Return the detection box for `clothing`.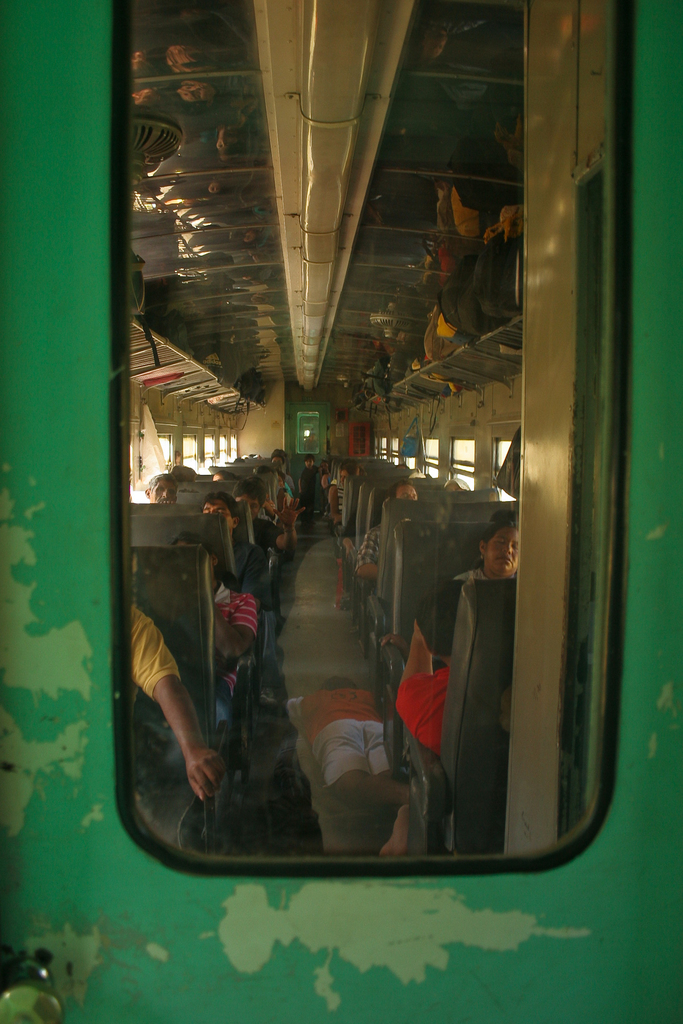
<bbox>393, 665, 453, 758</bbox>.
